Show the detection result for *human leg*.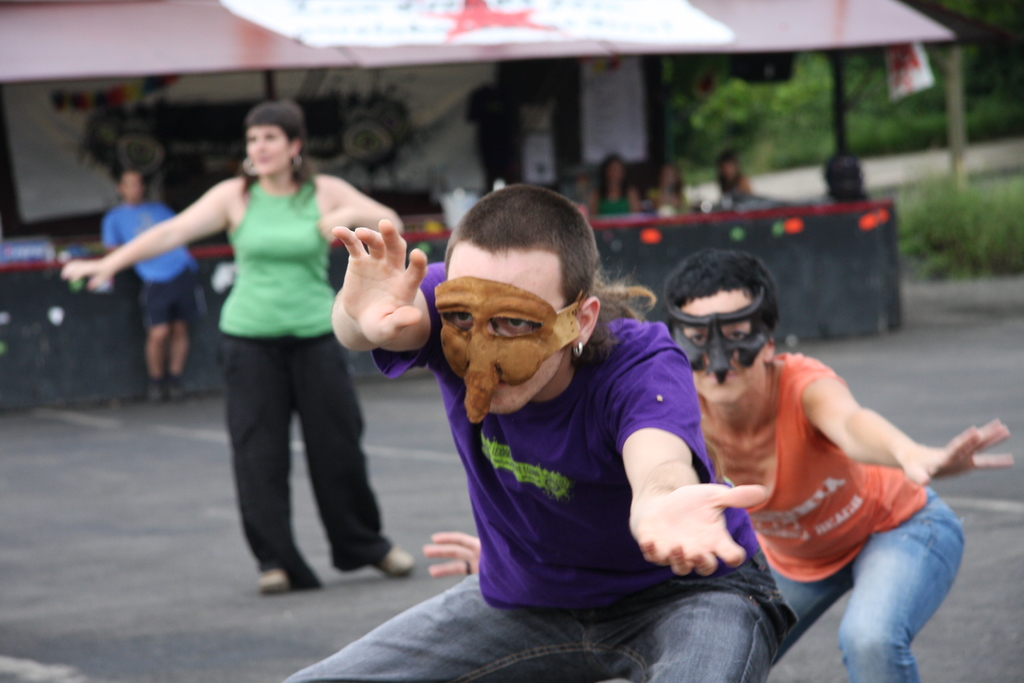
Rect(286, 579, 593, 682).
